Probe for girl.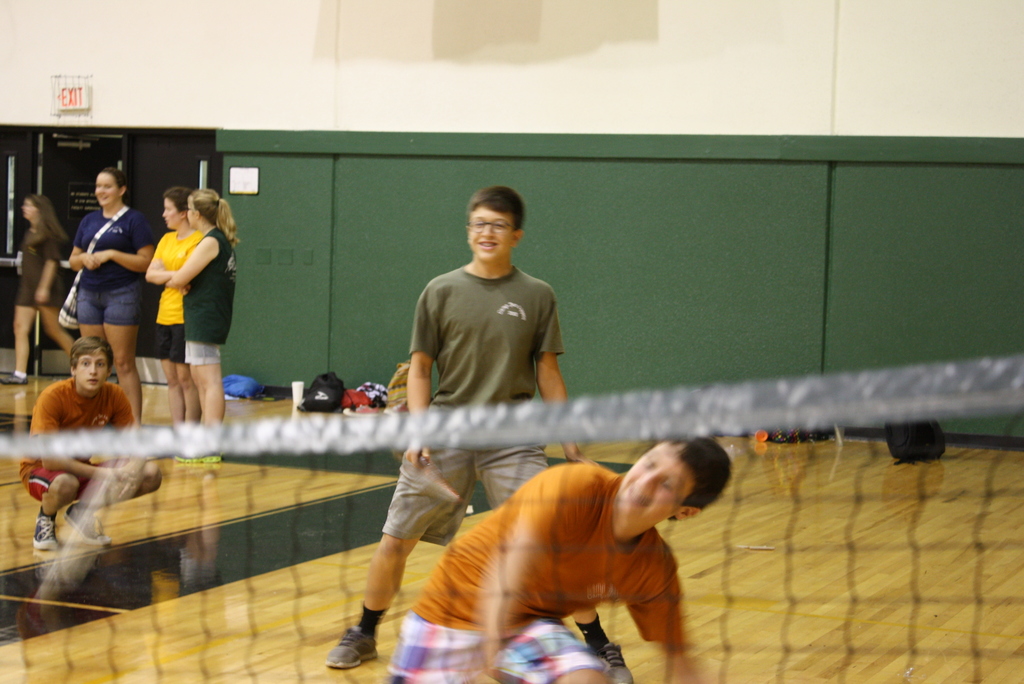
Probe result: pyautogui.locateOnScreen(388, 436, 732, 683).
